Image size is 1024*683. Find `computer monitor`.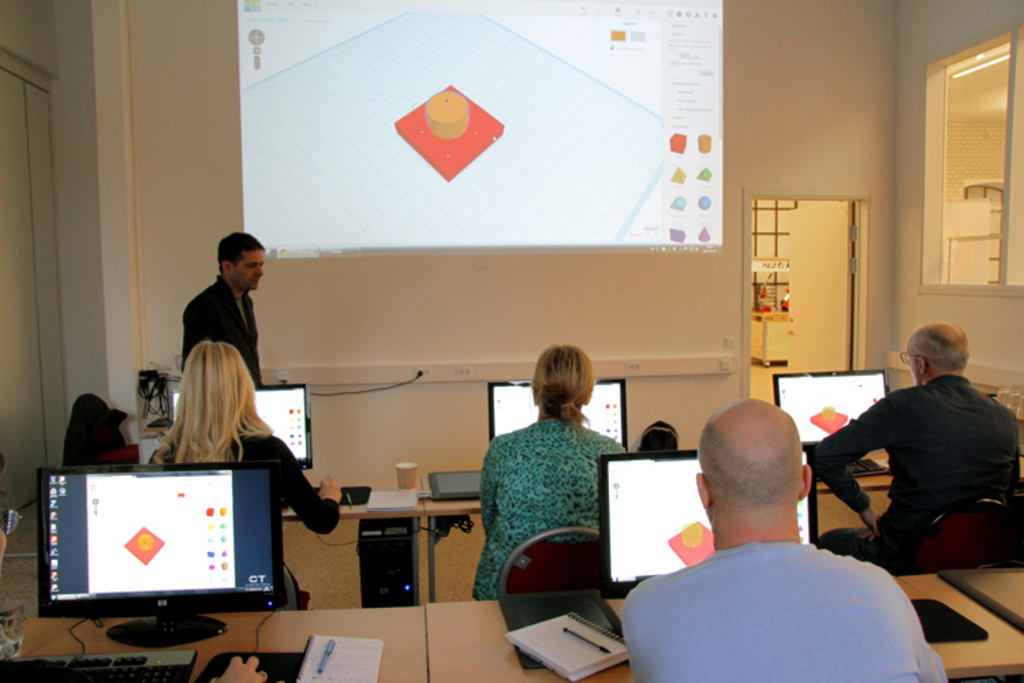
[482, 372, 632, 460].
